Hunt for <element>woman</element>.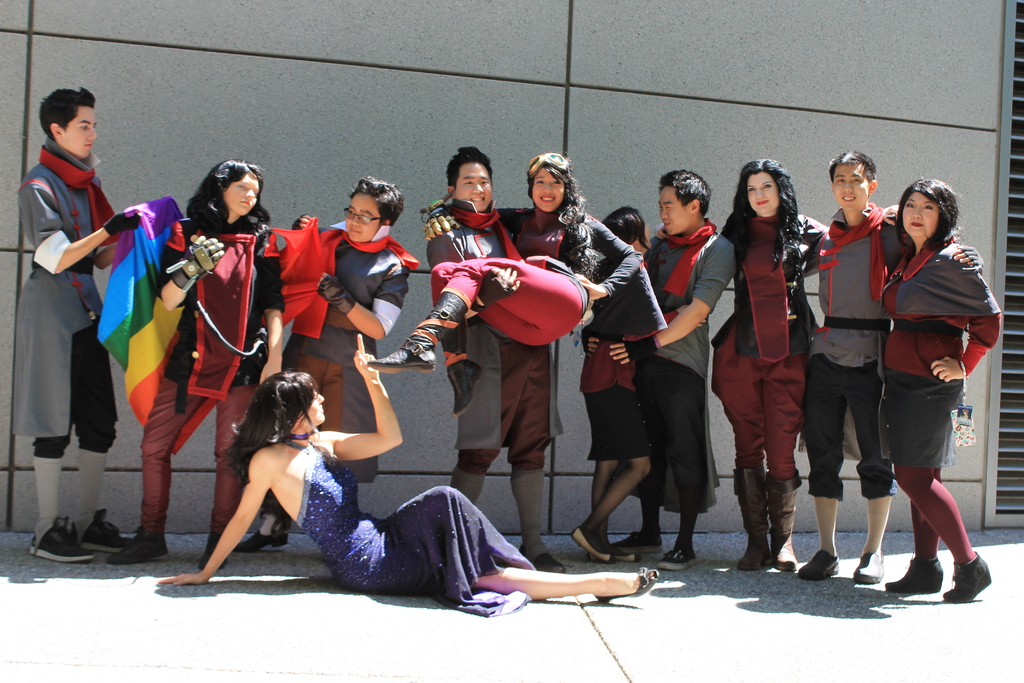
Hunted down at <region>572, 206, 707, 567</region>.
